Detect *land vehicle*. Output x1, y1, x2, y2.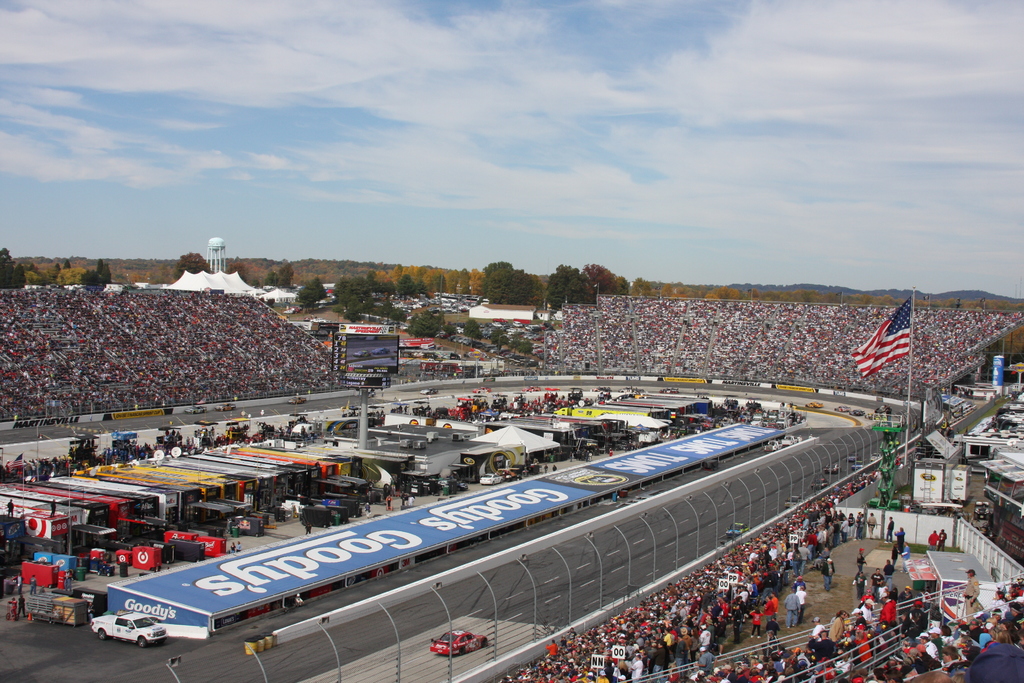
851, 458, 863, 473.
